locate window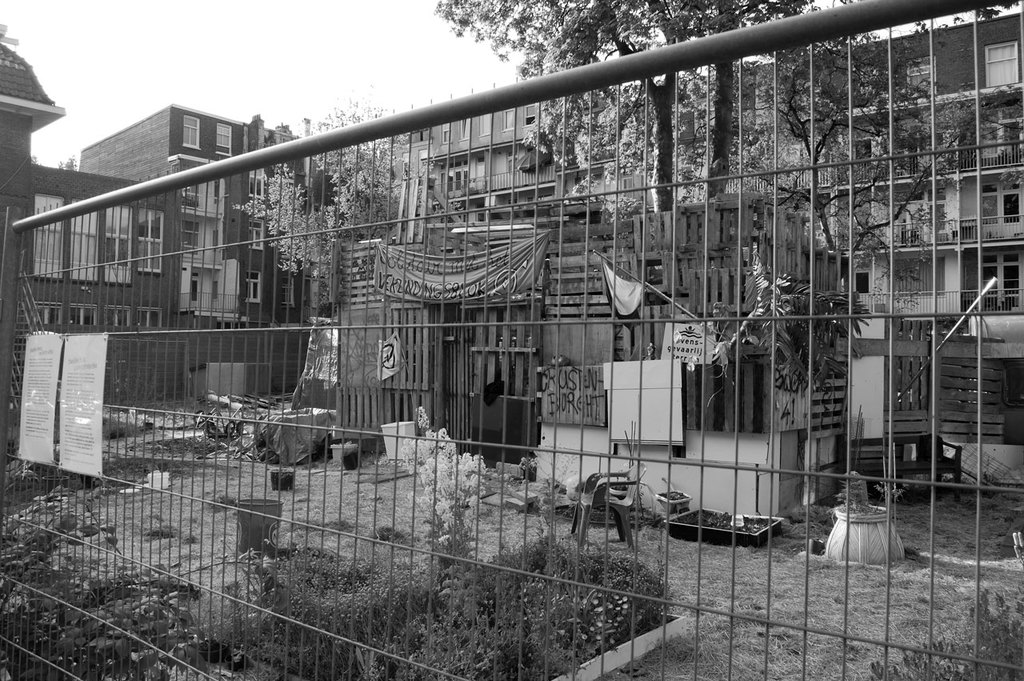
(x1=141, y1=208, x2=163, y2=273)
